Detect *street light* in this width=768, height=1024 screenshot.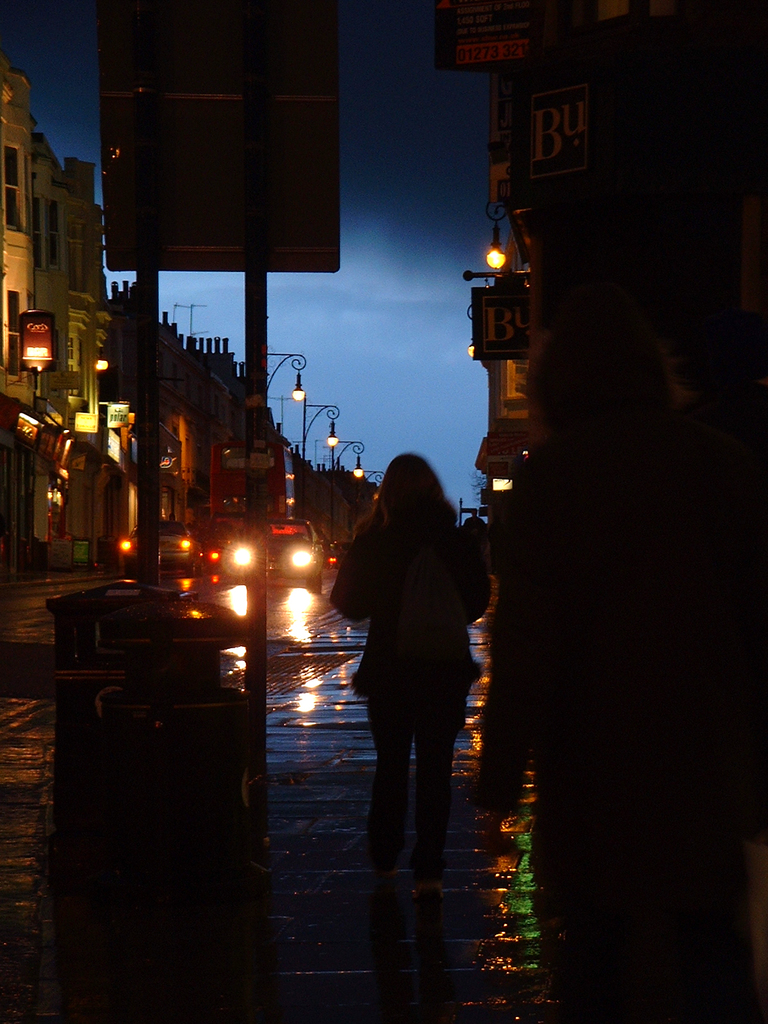
Detection: pyautogui.locateOnScreen(294, 396, 340, 509).
